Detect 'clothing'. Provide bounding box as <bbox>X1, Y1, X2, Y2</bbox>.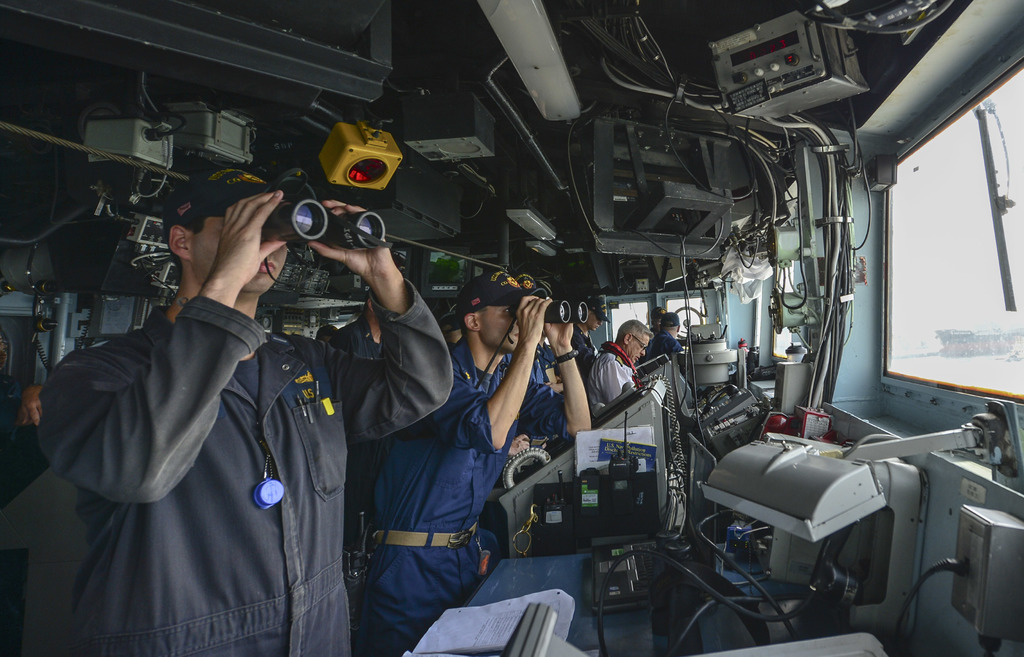
<bbox>41, 270, 452, 656</bbox>.
